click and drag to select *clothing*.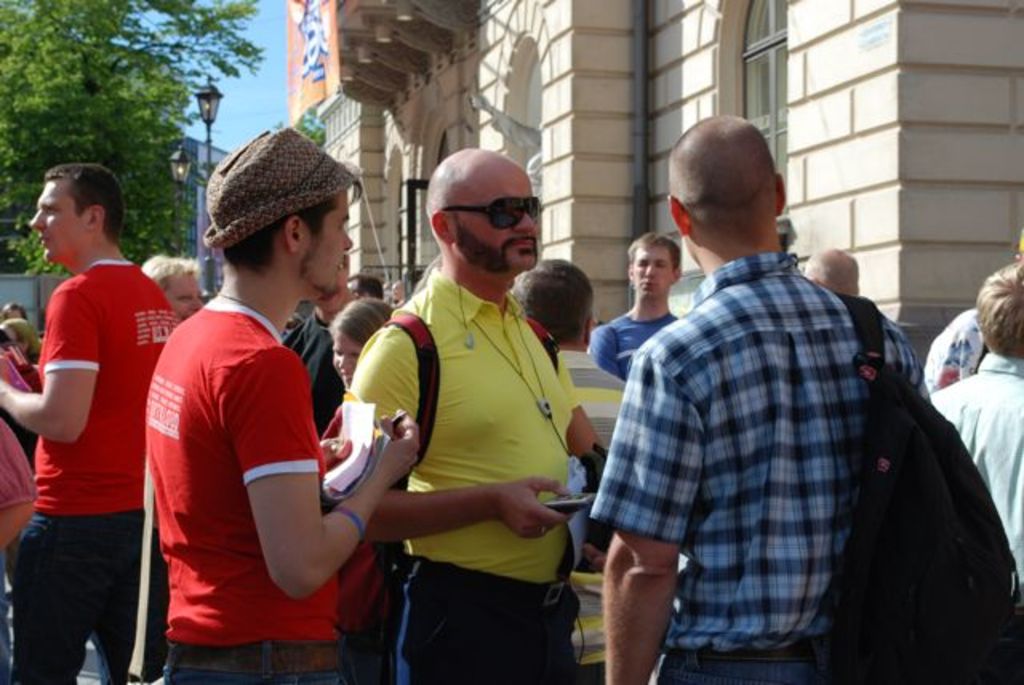
Selection: bbox(0, 245, 202, 683).
